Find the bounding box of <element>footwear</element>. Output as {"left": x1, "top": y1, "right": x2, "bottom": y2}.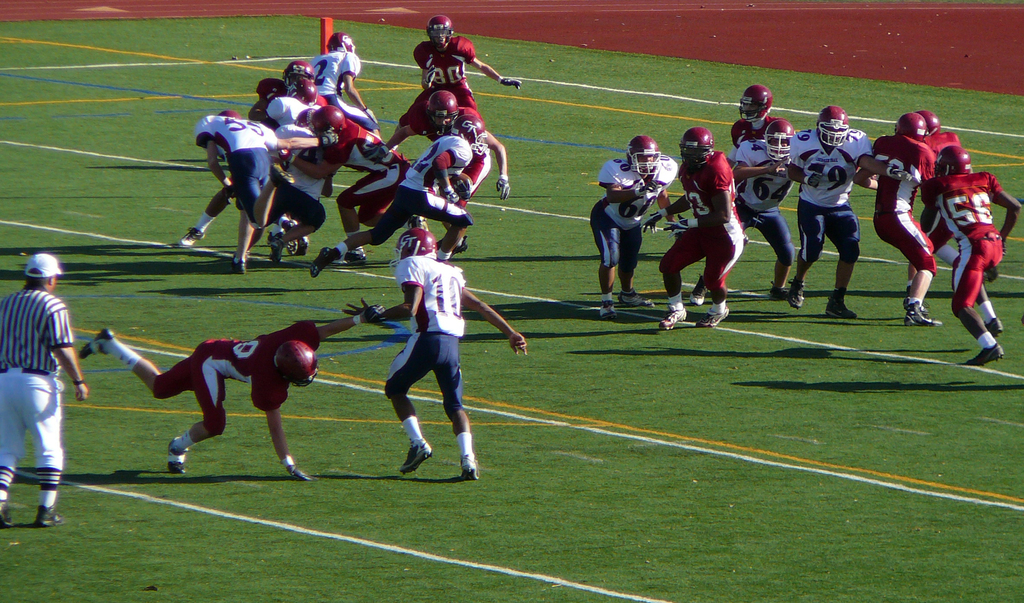
{"left": 458, "top": 451, "right": 479, "bottom": 479}.
